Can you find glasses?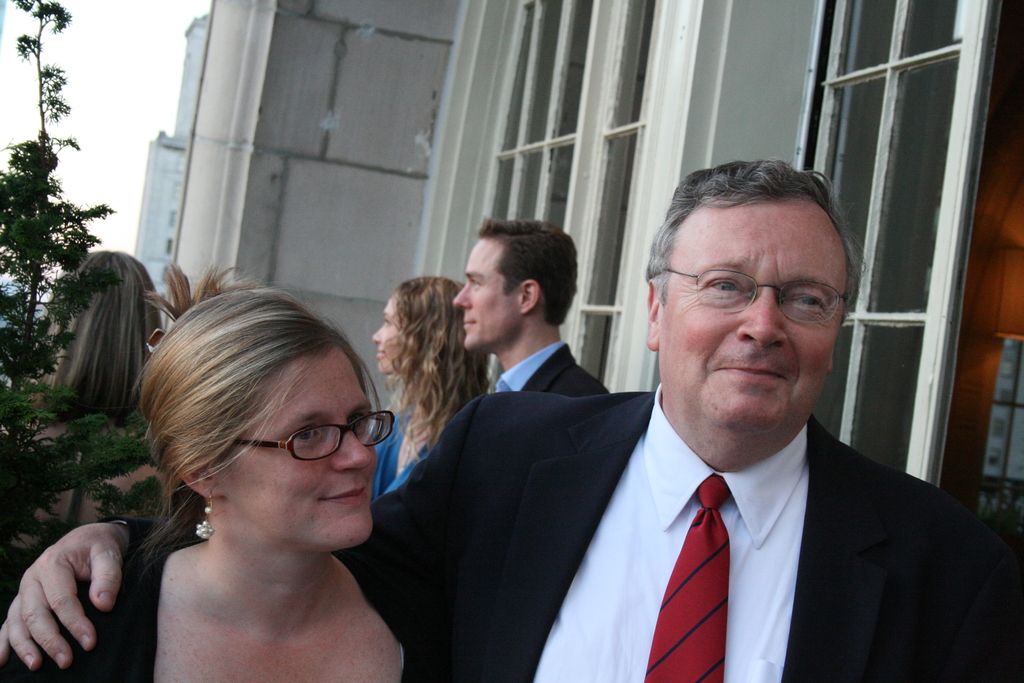
Yes, bounding box: l=645, t=263, r=851, b=325.
